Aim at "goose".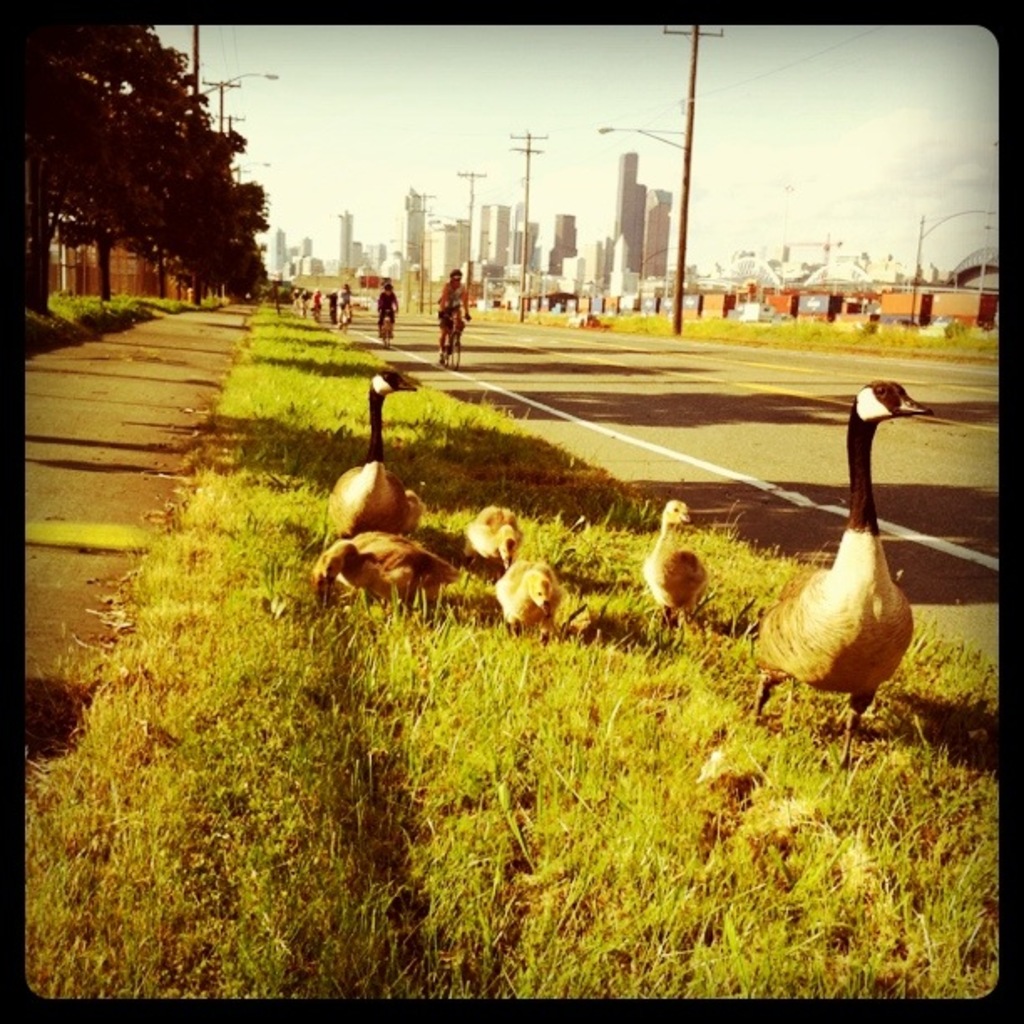
Aimed at (318, 534, 460, 617).
